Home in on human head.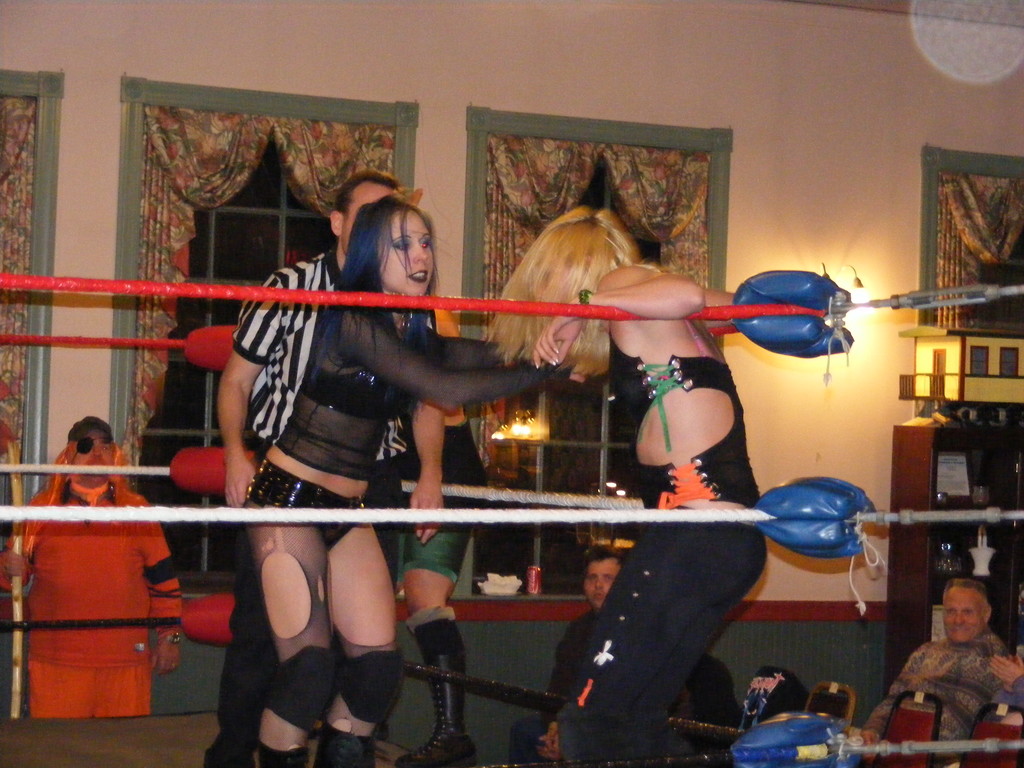
Homed in at detection(932, 582, 995, 644).
